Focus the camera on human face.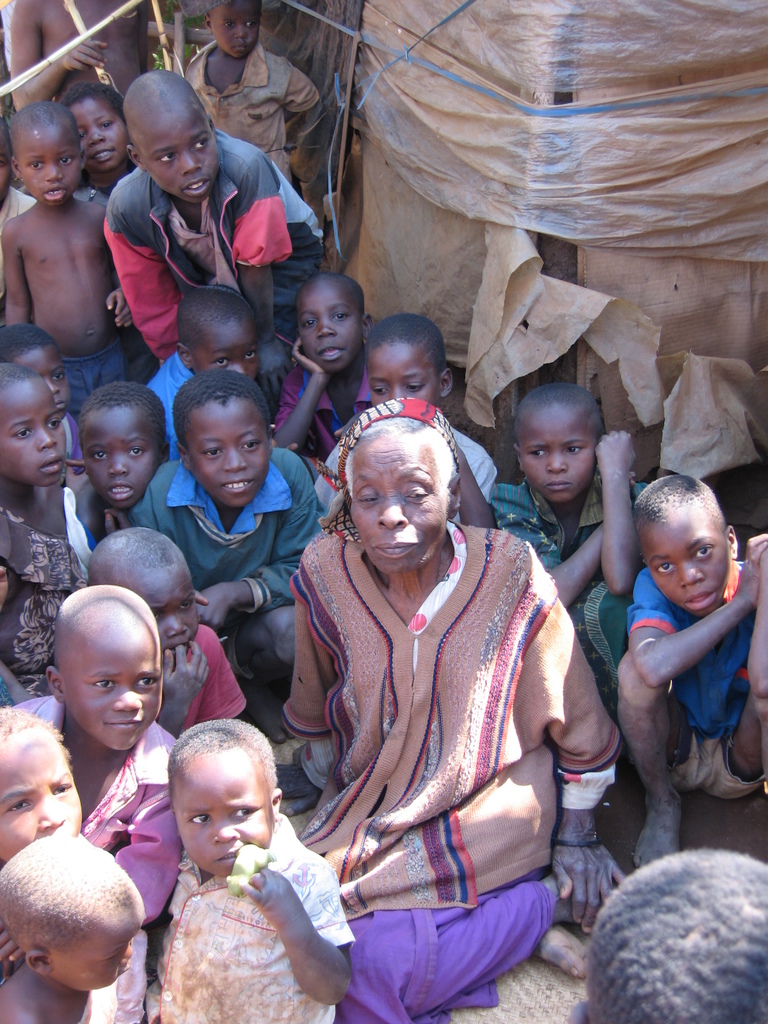
Focus region: 0,736,83,865.
